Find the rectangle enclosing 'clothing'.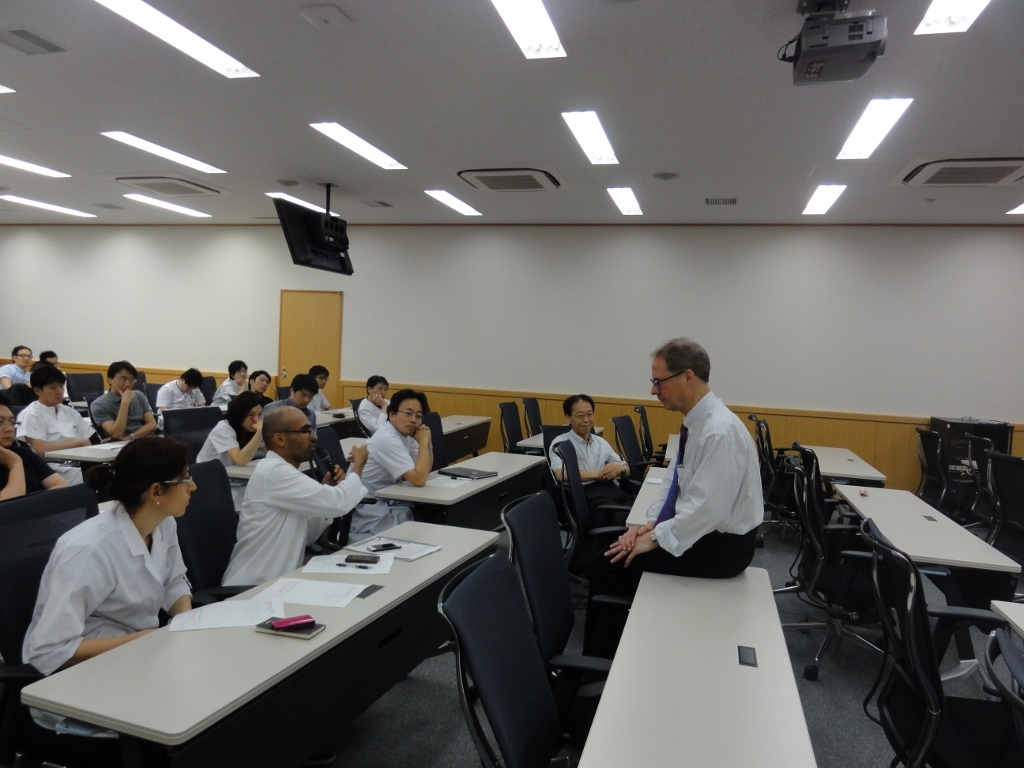
626 386 774 606.
